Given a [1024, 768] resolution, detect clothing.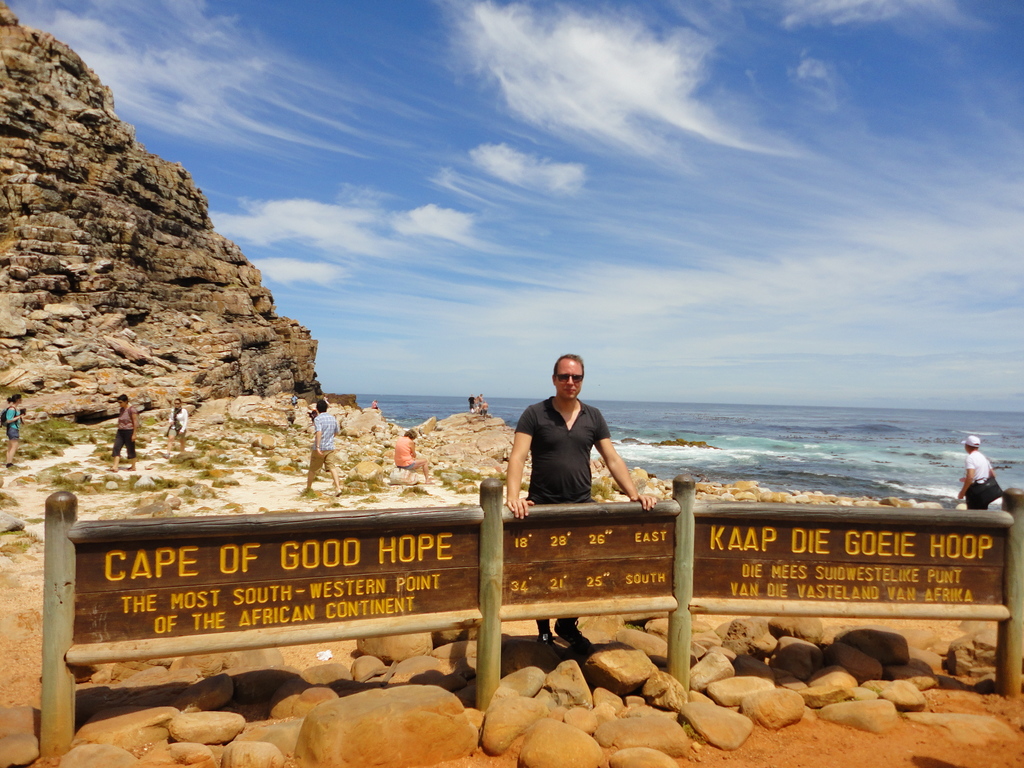
region(112, 401, 136, 455).
